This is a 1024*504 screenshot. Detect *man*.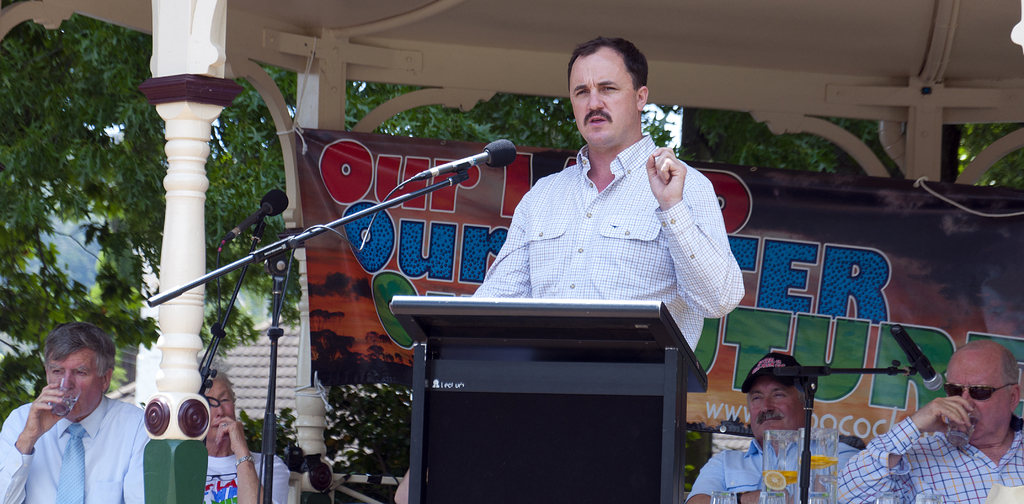
x1=205 y1=371 x2=292 y2=503.
